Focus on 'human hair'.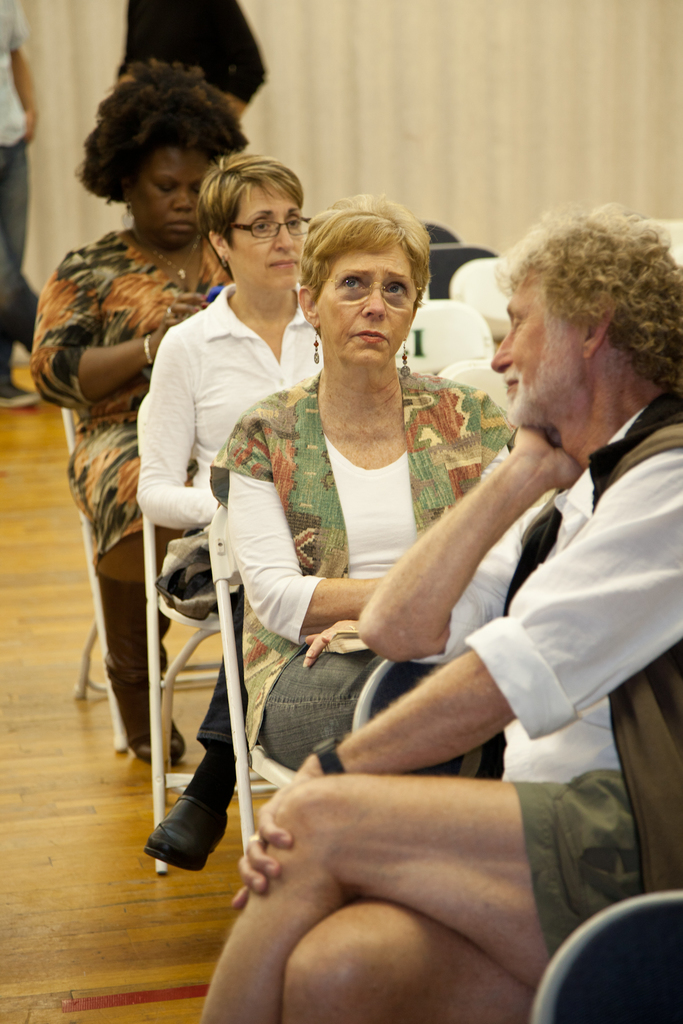
Focused at (left=194, top=151, right=306, bottom=282).
